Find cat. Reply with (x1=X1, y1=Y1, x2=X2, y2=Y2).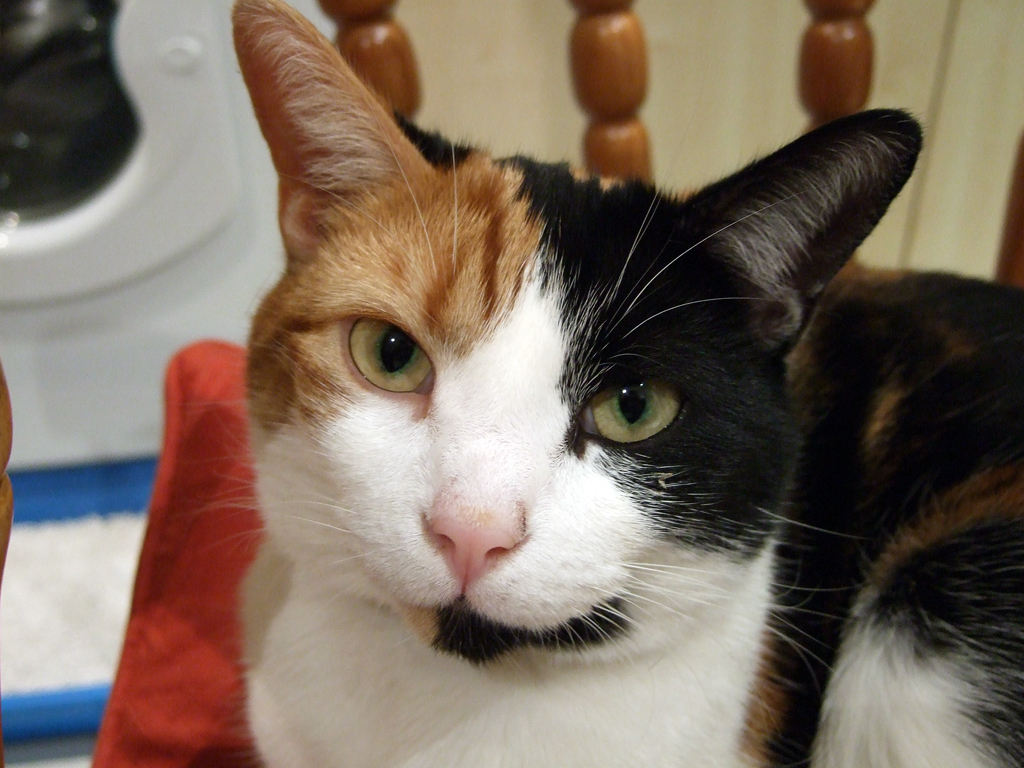
(x1=229, y1=0, x2=1023, y2=767).
